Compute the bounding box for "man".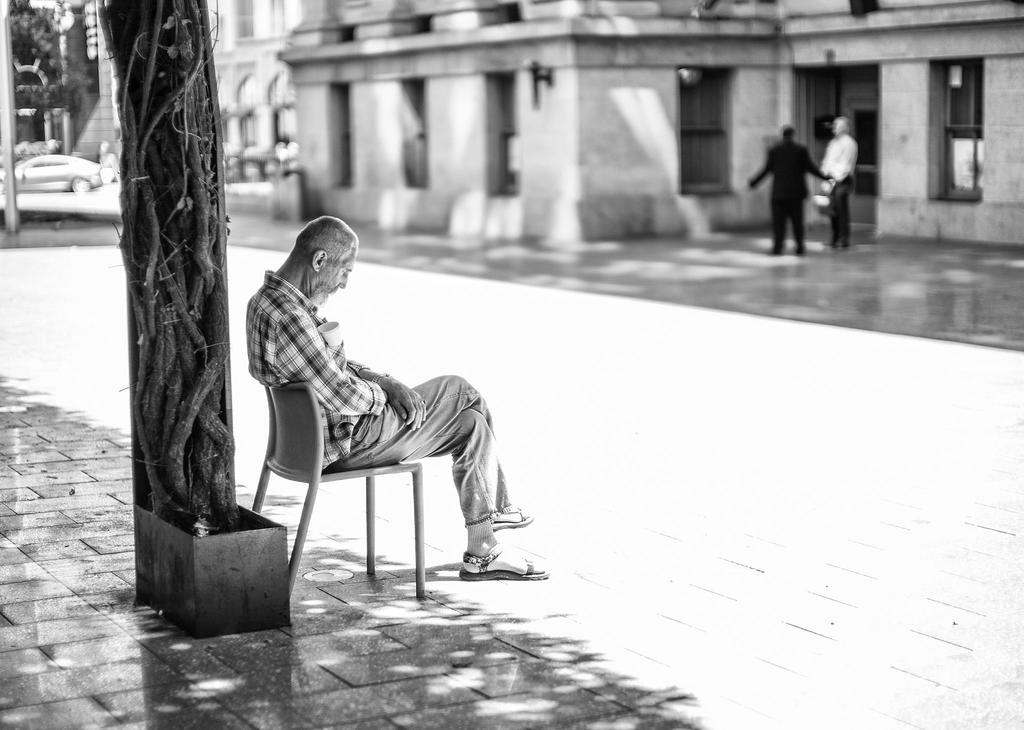
crop(741, 125, 836, 256).
